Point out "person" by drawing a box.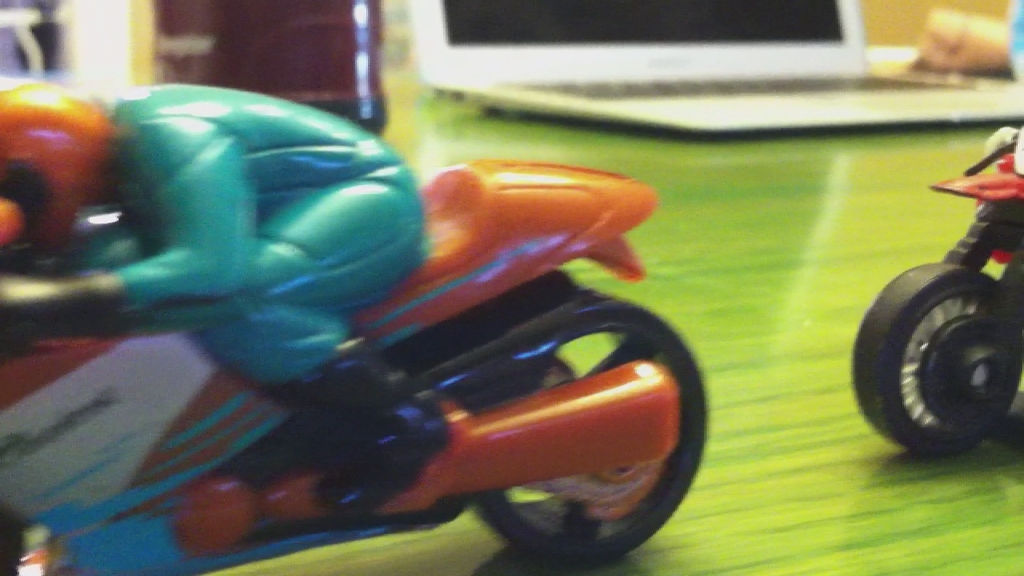
0, 86, 424, 512.
